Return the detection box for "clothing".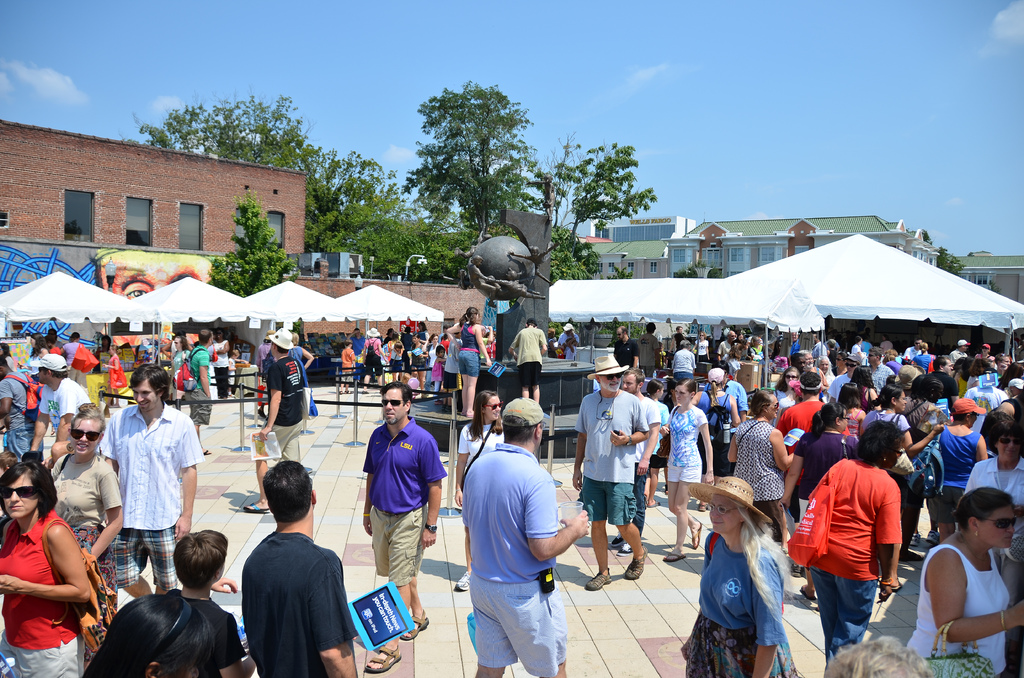
[783,391,817,430].
